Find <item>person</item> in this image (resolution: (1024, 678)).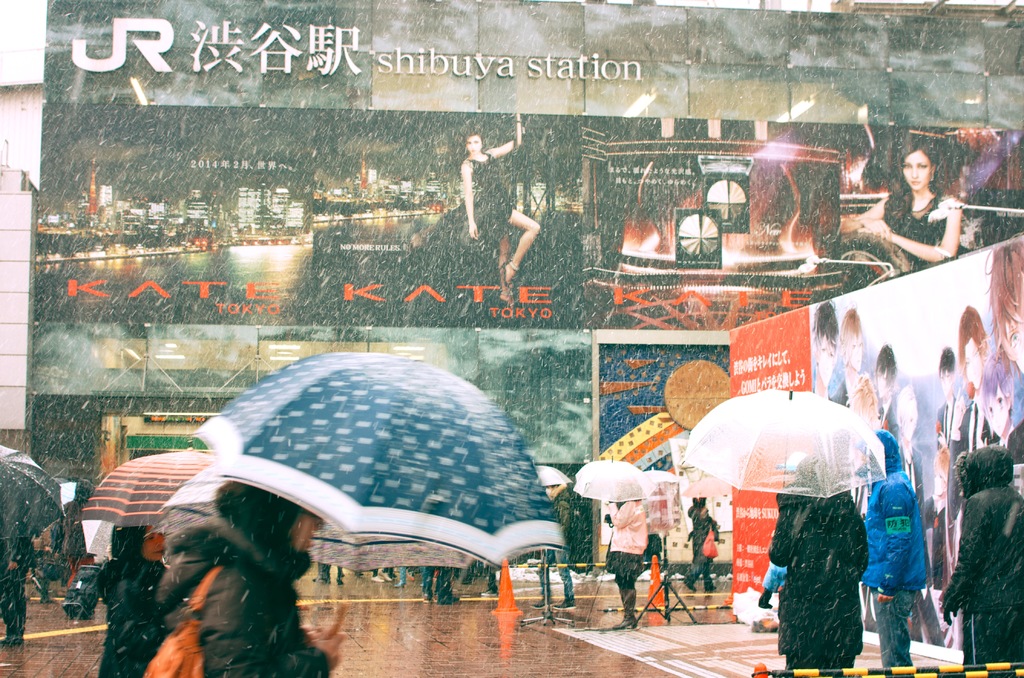
<region>97, 516, 168, 677</region>.
